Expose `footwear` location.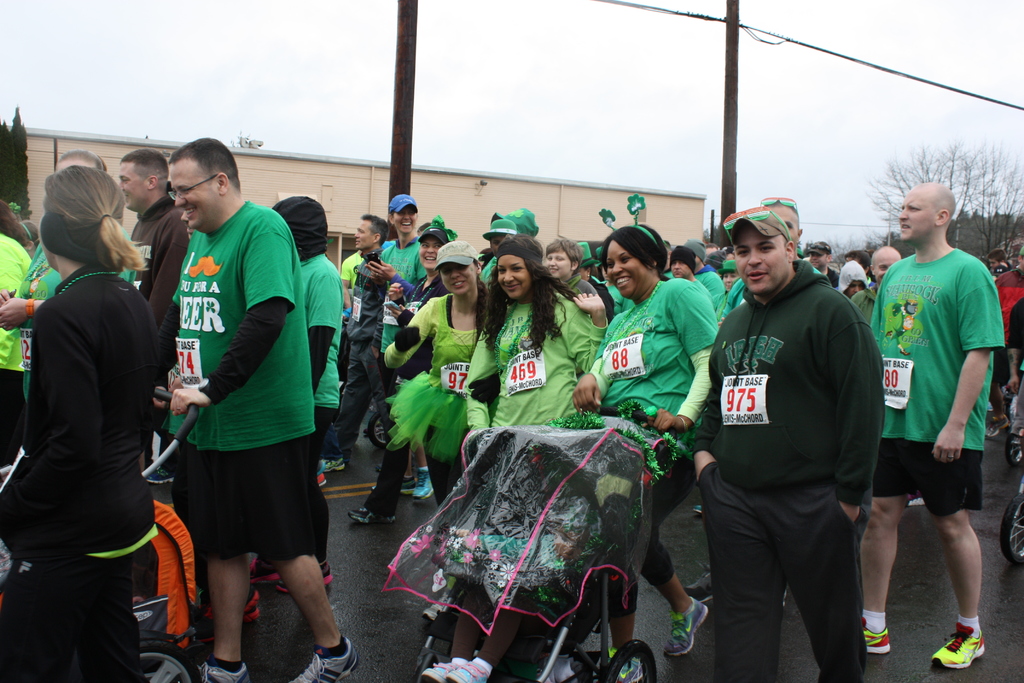
Exposed at <bbox>935, 636, 984, 667</bbox>.
